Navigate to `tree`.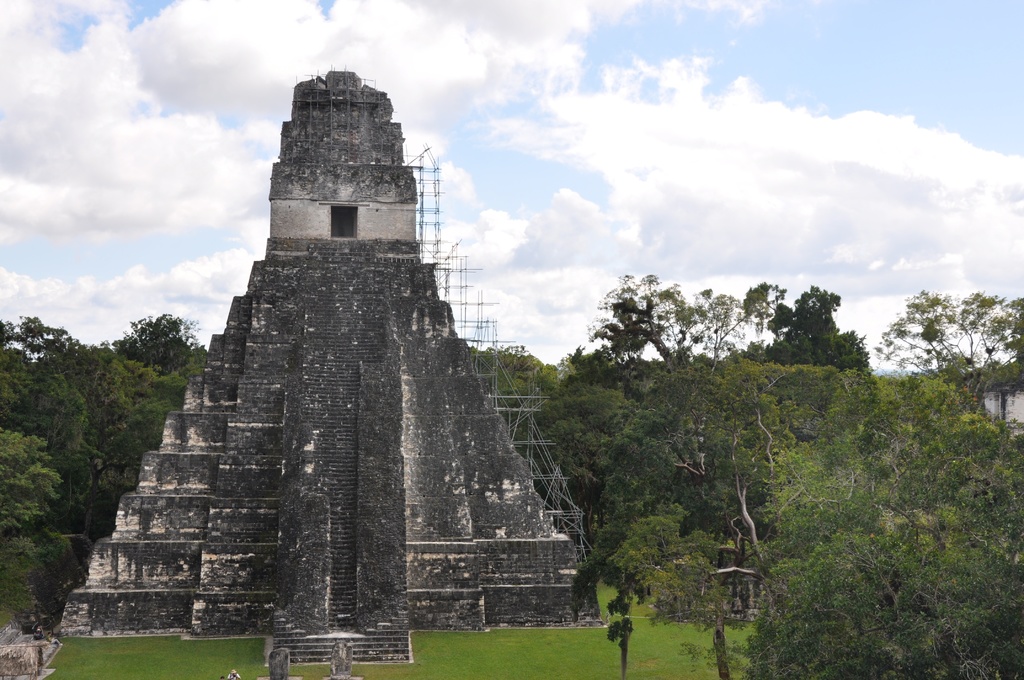
Navigation target: [left=0, top=404, right=92, bottom=638].
